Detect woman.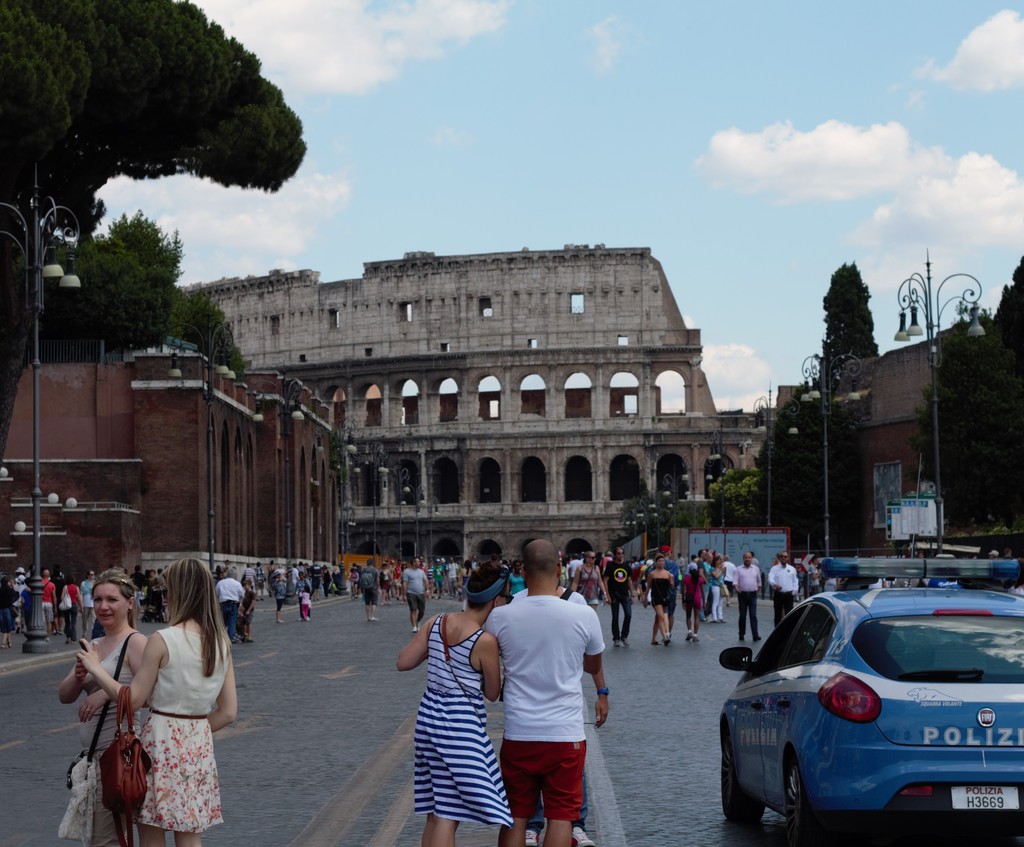
Detected at region(93, 563, 230, 846).
